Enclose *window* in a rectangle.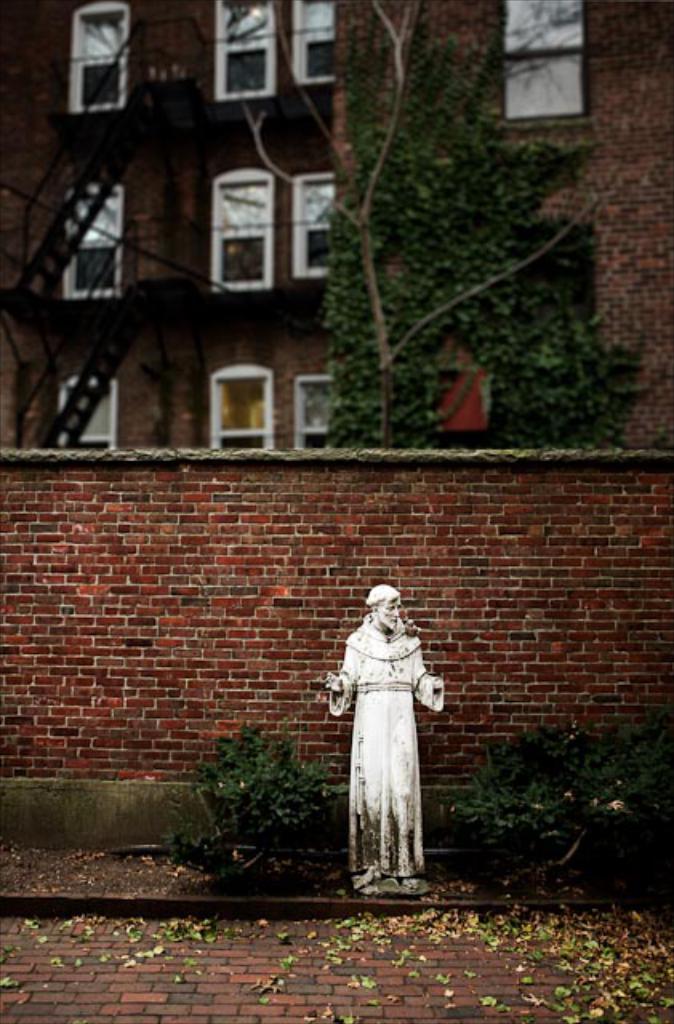
[293, 170, 335, 277].
